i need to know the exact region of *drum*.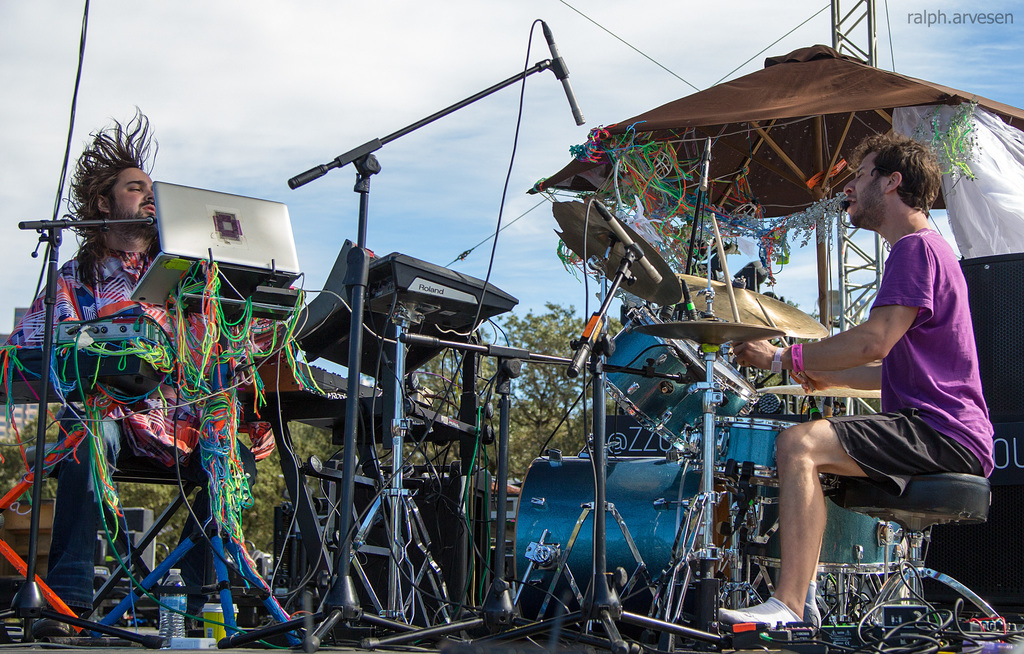
Region: crop(687, 416, 827, 500).
